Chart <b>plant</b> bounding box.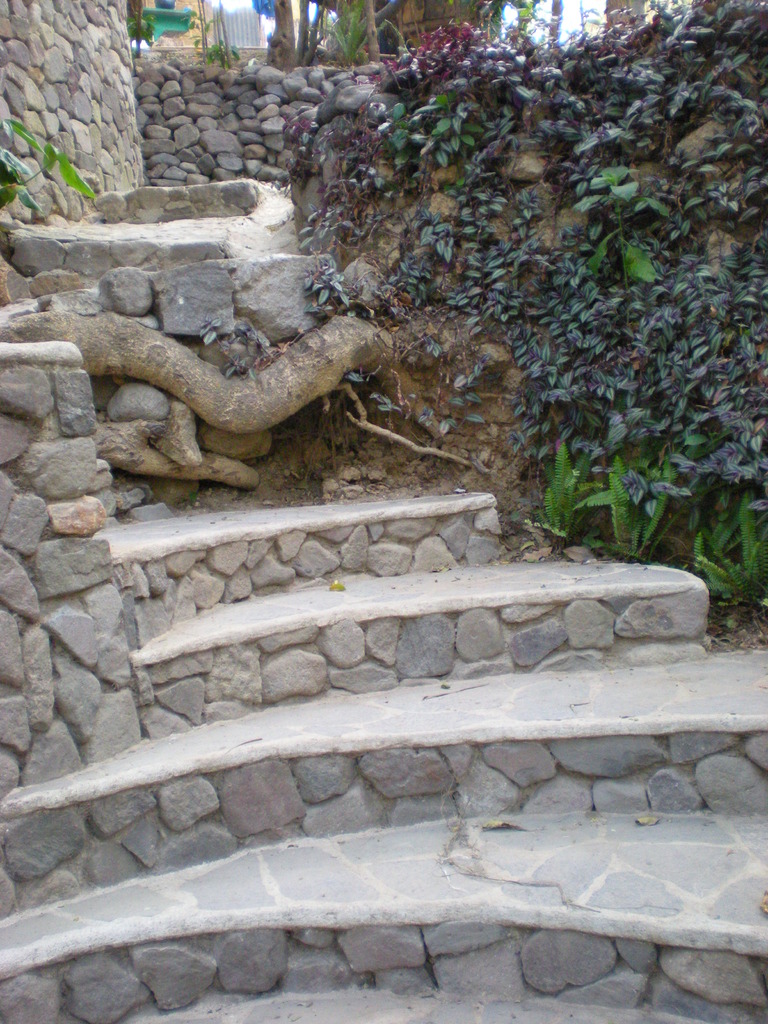
Charted: box(202, 319, 266, 373).
